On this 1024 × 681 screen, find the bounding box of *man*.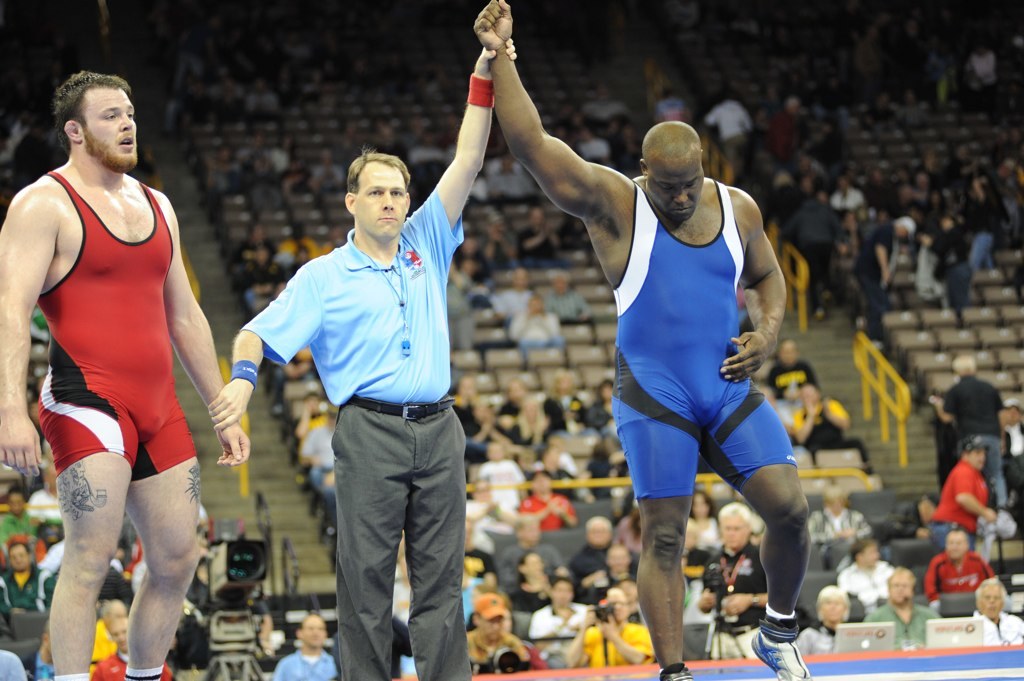
Bounding box: detection(545, 274, 590, 320).
